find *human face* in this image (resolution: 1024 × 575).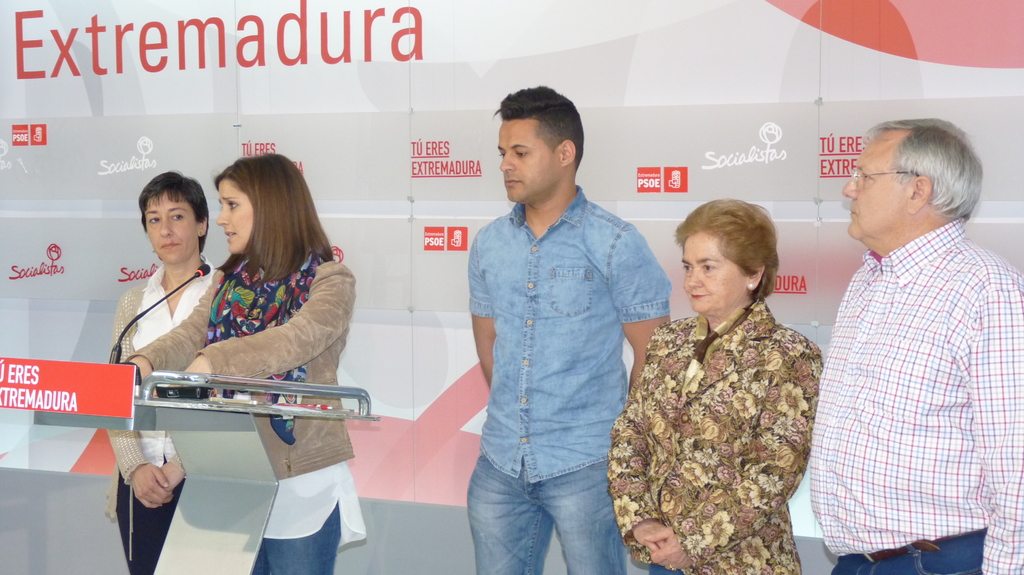
crop(490, 113, 562, 205).
